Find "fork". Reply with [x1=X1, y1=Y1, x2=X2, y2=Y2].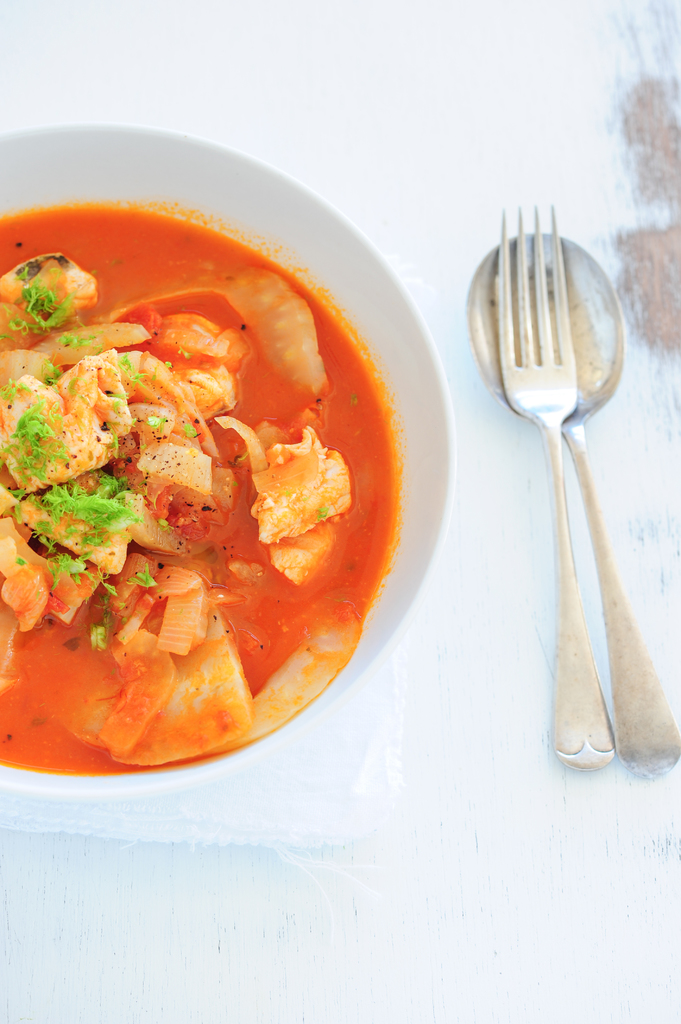
[x1=486, y1=203, x2=652, y2=761].
